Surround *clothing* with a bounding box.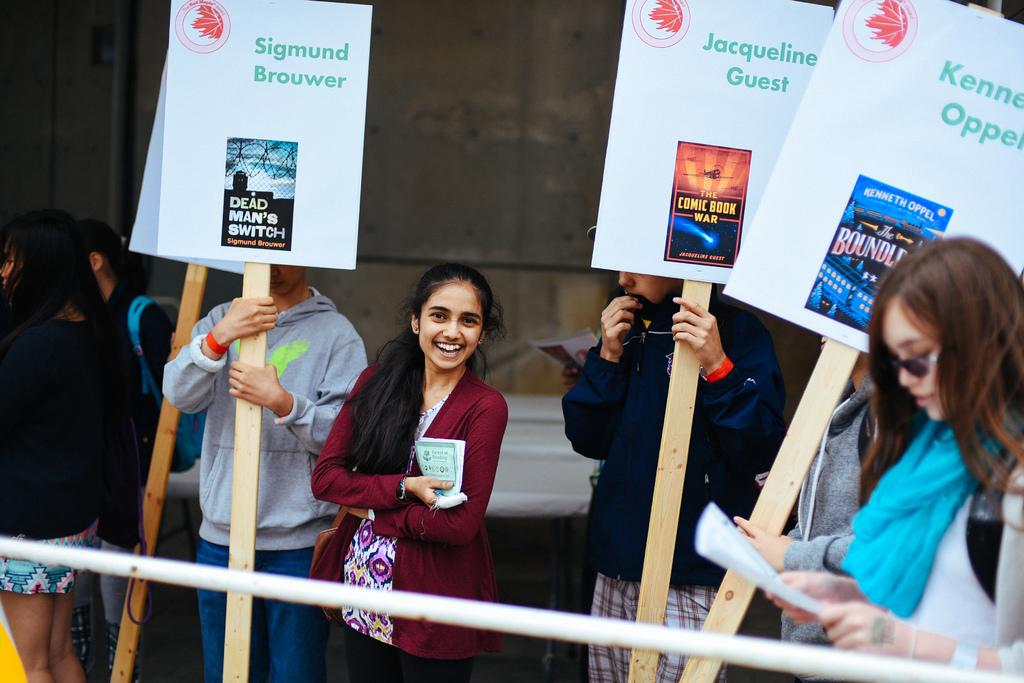
crop(776, 372, 883, 682).
